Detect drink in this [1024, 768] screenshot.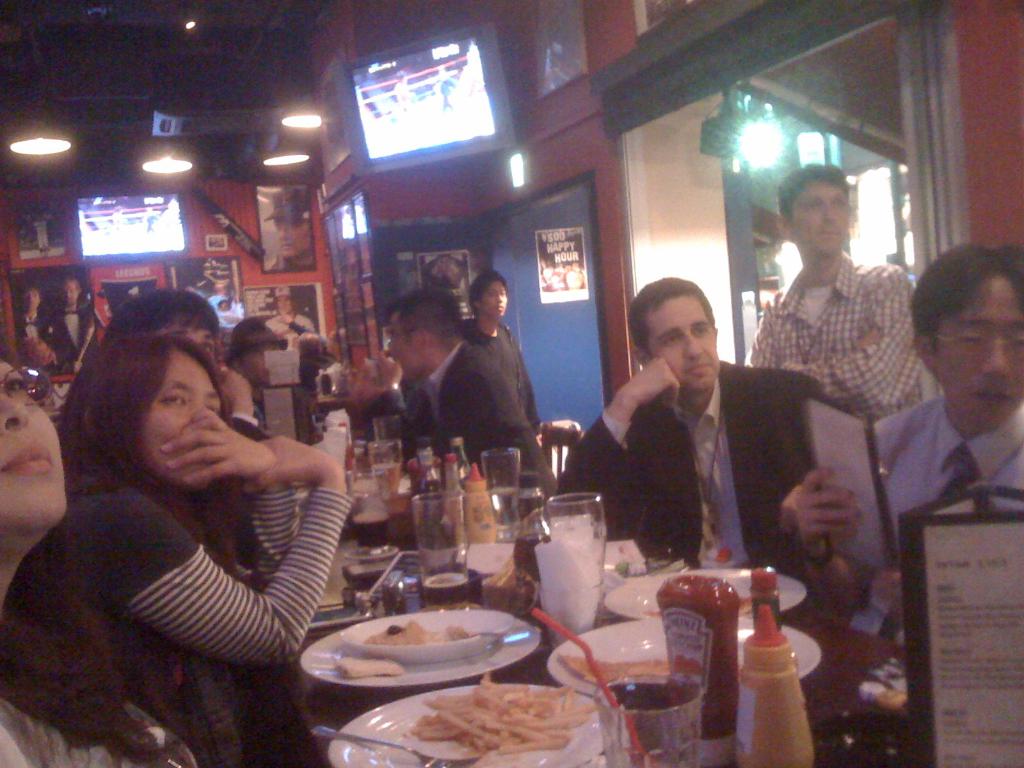
Detection: bbox(489, 487, 522, 543).
